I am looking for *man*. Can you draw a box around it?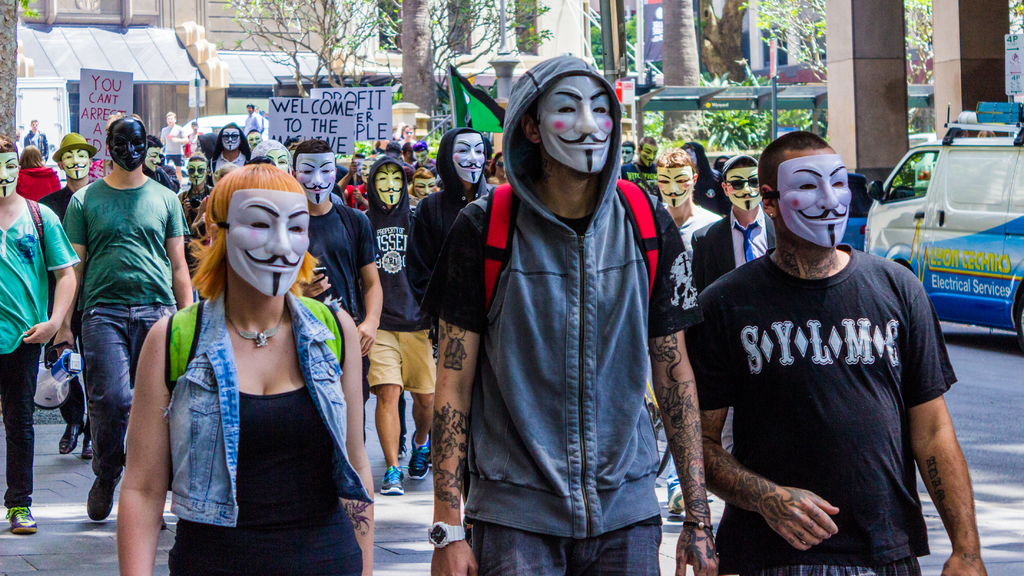
Sure, the bounding box is bbox=(51, 111, 197, 522).
